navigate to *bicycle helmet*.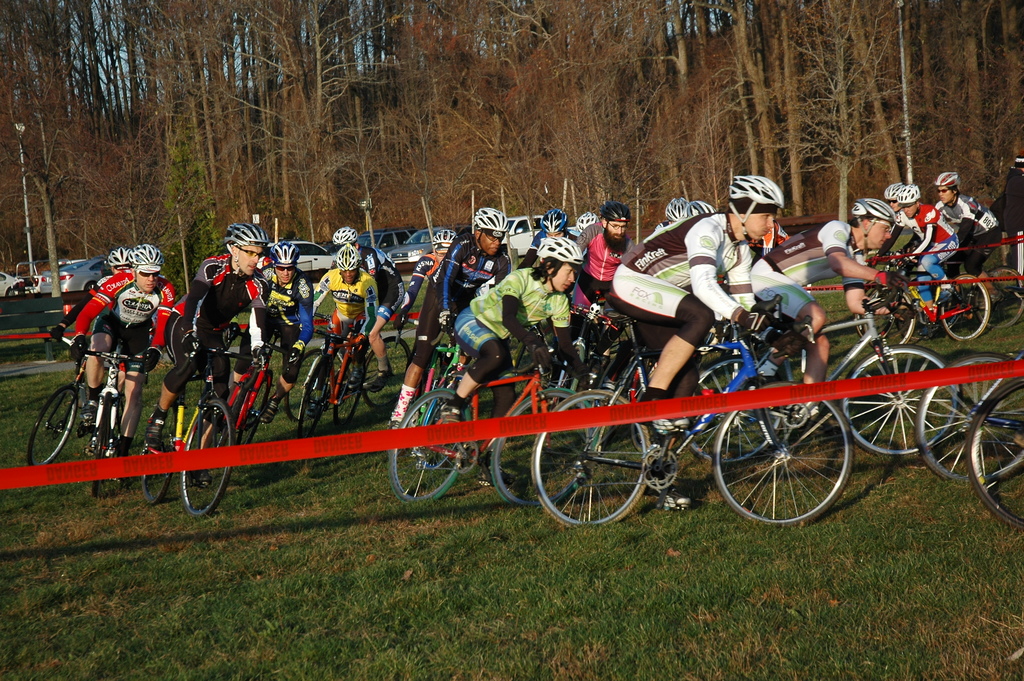
Navigation target: [543,210,565,234].
